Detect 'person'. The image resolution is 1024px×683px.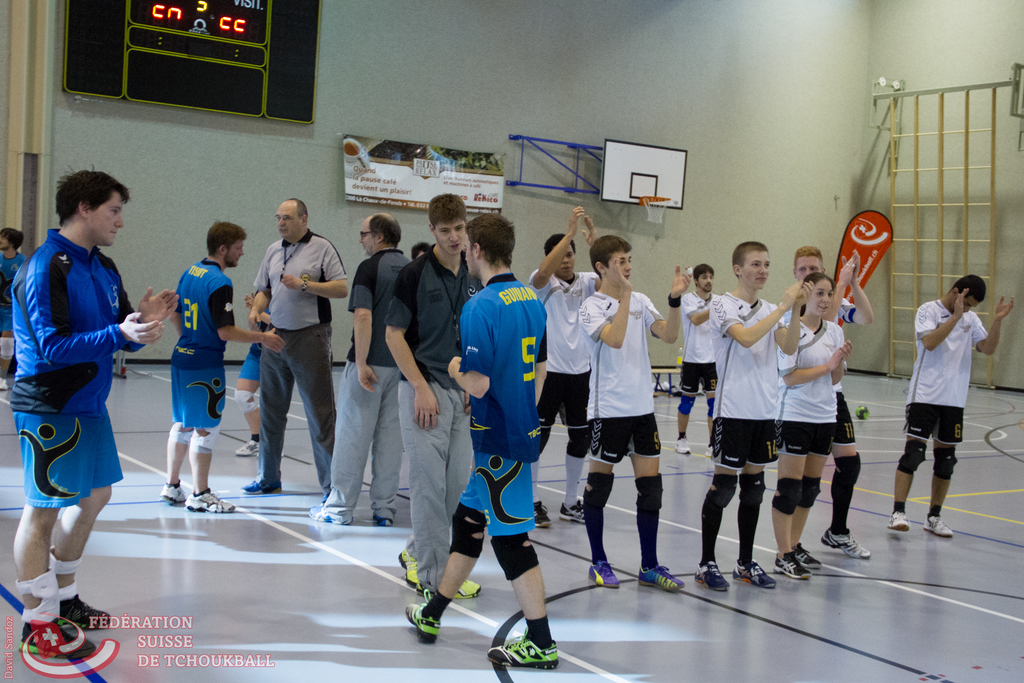
(x1=406, y1=211, x2=564, y2=673).
